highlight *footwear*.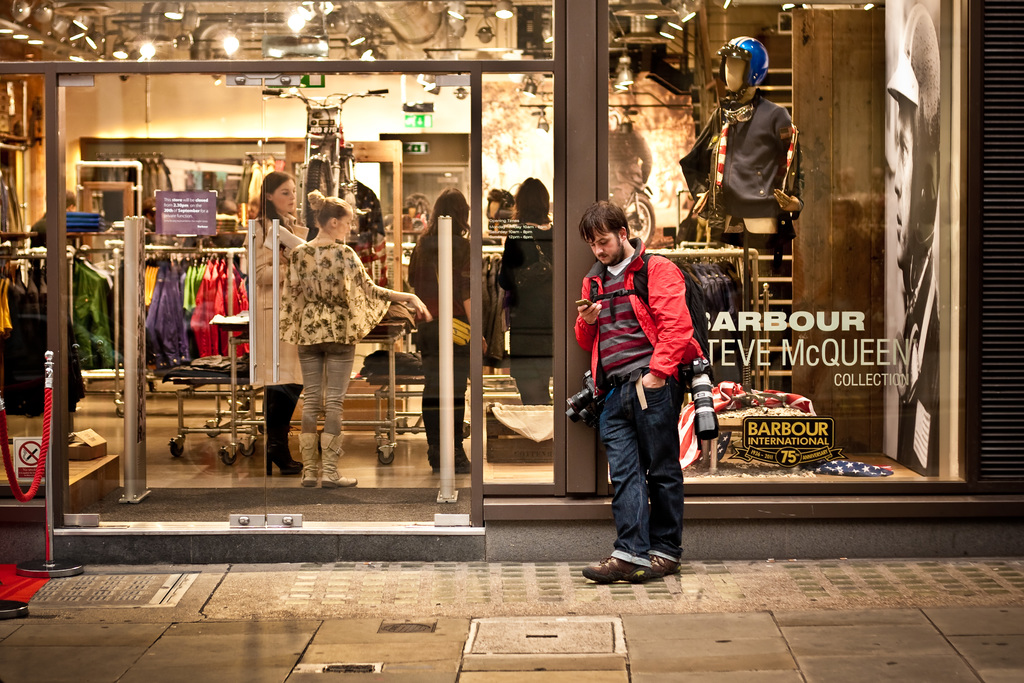
Highlighted region: [x1=260, y1=445, x2=298, y2=483].
